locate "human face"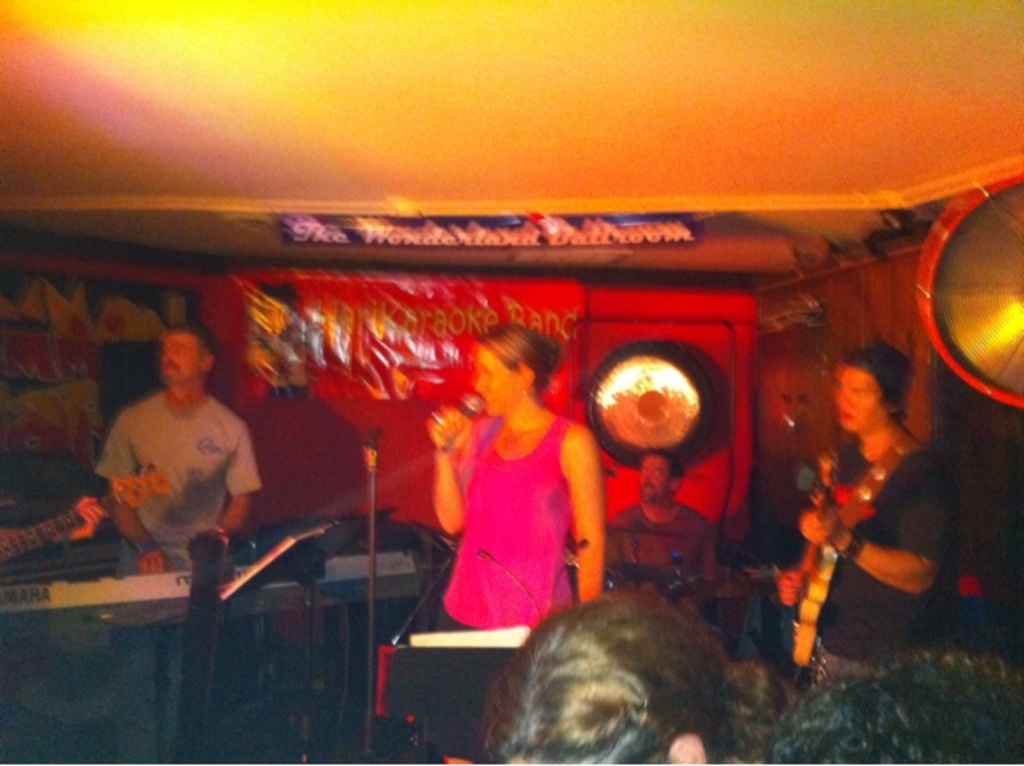
Rect(474, 347, 523, 413)
